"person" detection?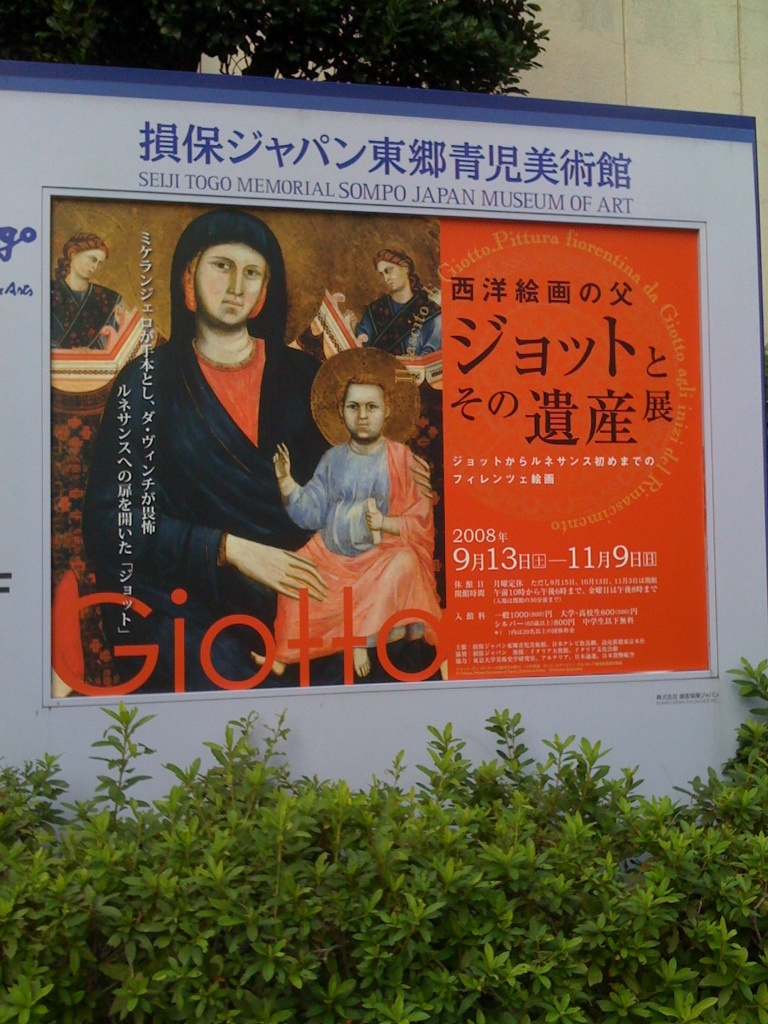
71:205:363:689
